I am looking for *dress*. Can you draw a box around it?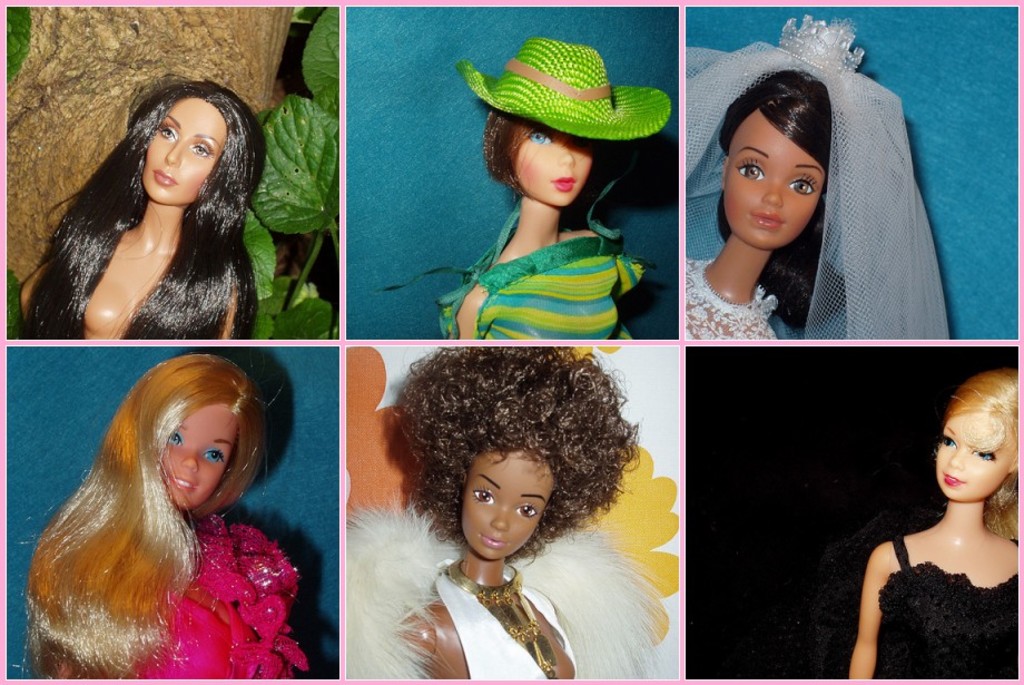
Sure, the bounding box is {"x1": 858, "y1": 483, "x2": 1006, "y2": 669}.
